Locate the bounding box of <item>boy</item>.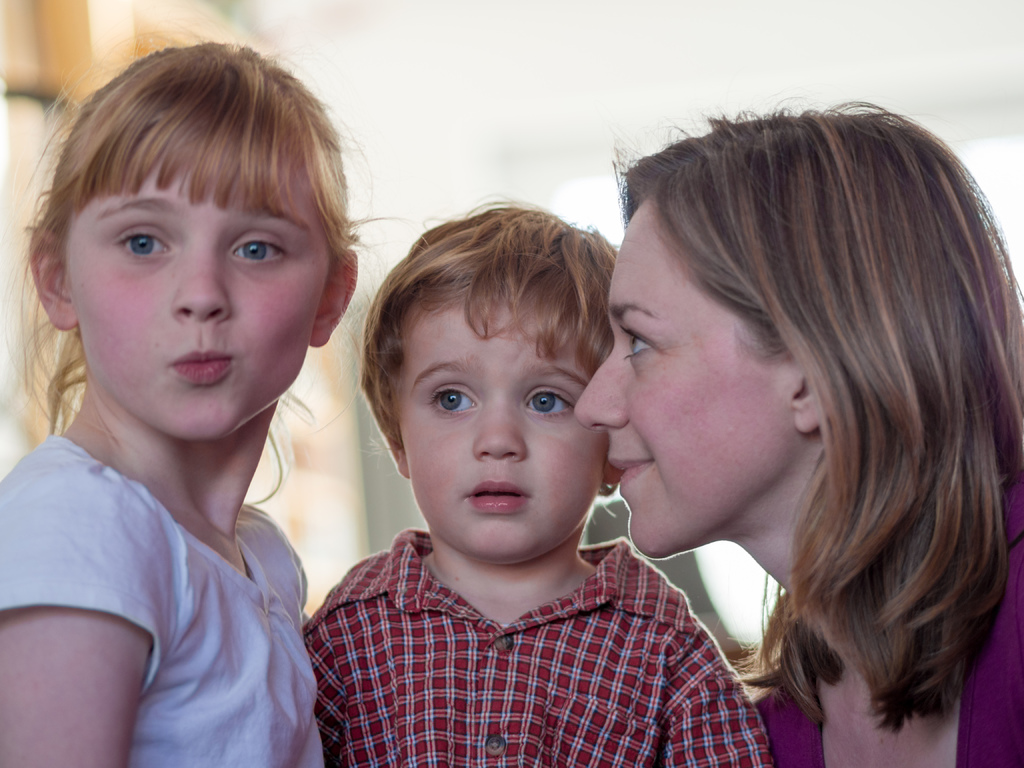
Bounding box: x1=293, y1=189, x2=773, y2=767.
